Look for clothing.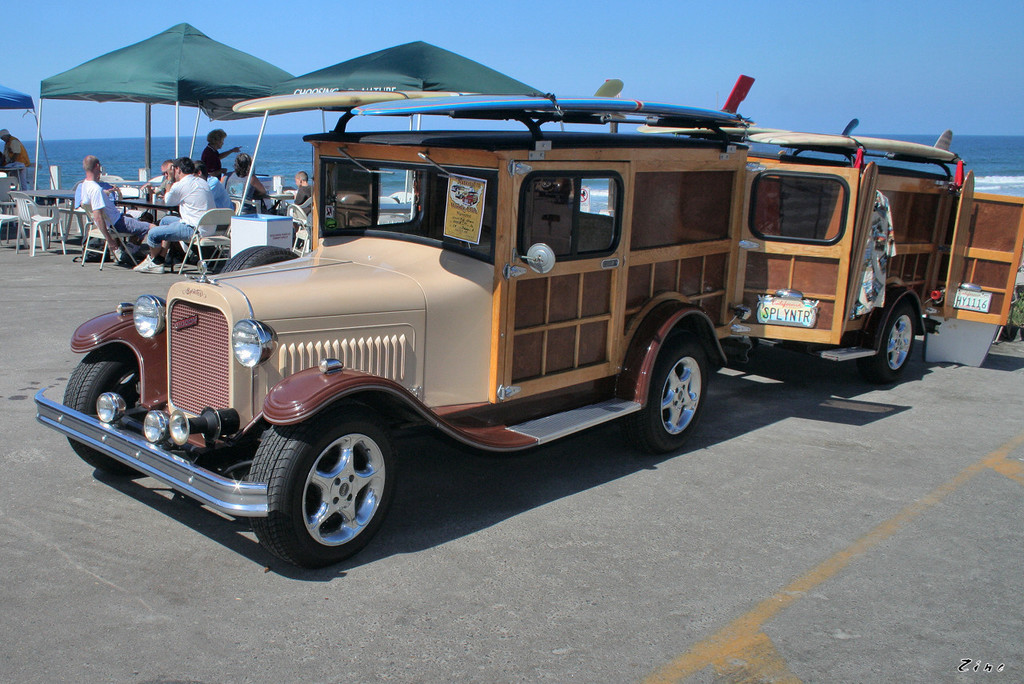
Found: (0,134,44,172).
